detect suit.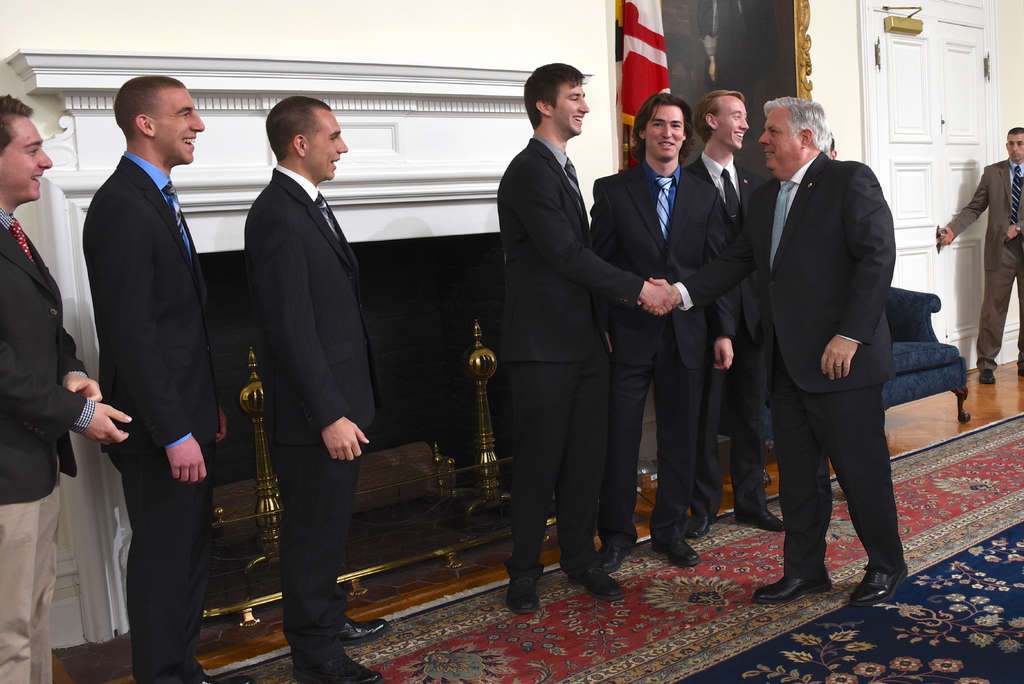
Detected at x1=939 y1=155 x2=1023 y2=371.
